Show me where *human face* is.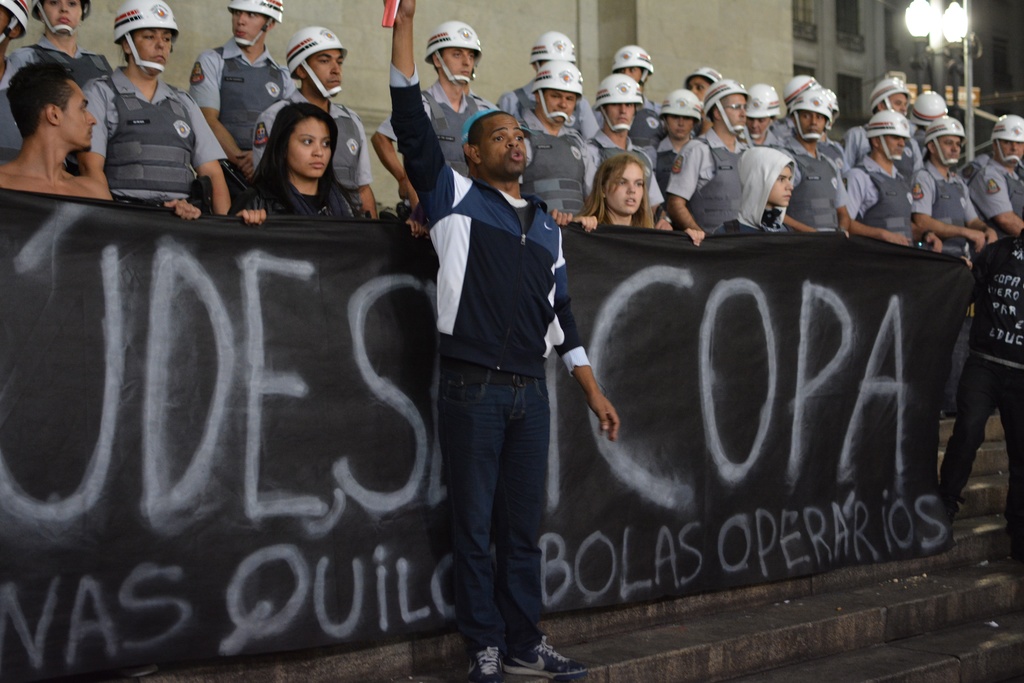
*human face* is at x1=61 y1=81 x2=95 y2=148.
